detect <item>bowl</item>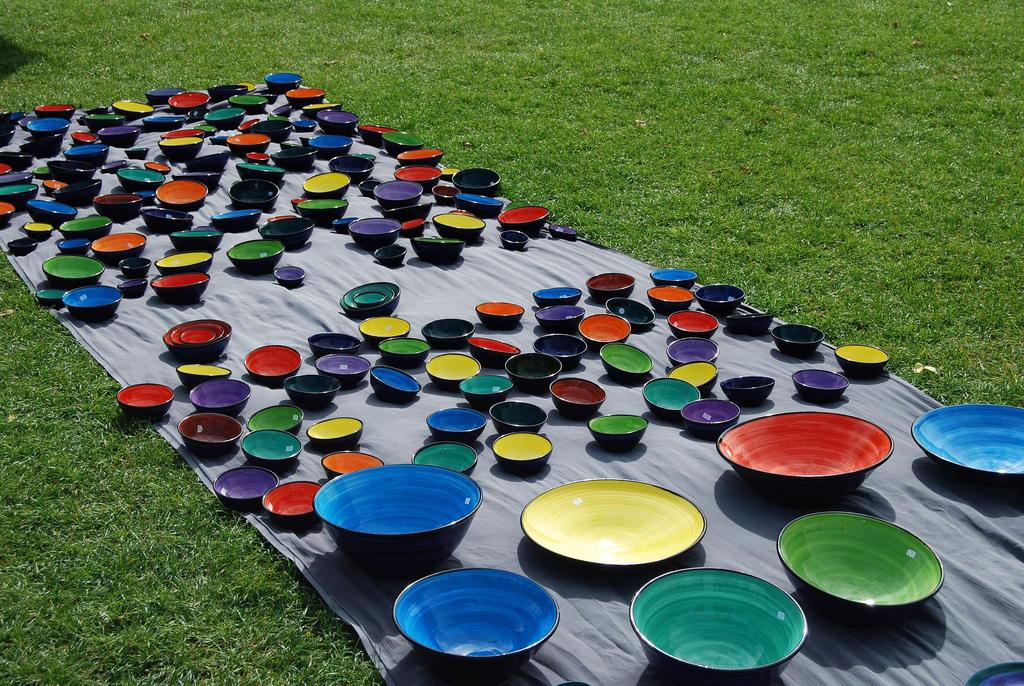
bbox=[230, 93, 266, 115]
